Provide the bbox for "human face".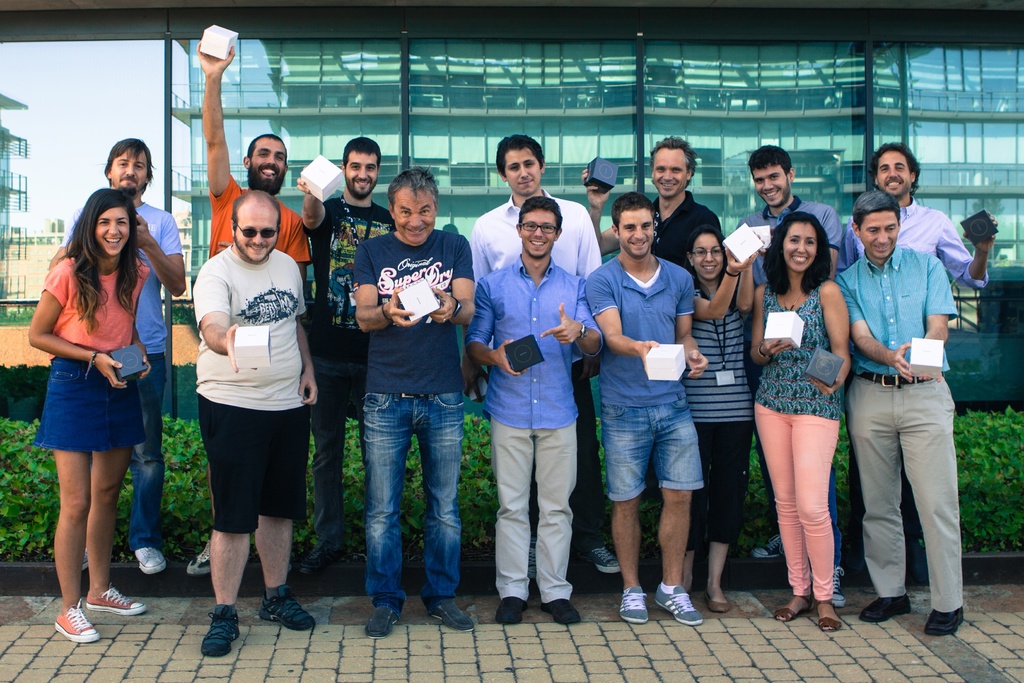
bbox(797, 222, 814, 273).
